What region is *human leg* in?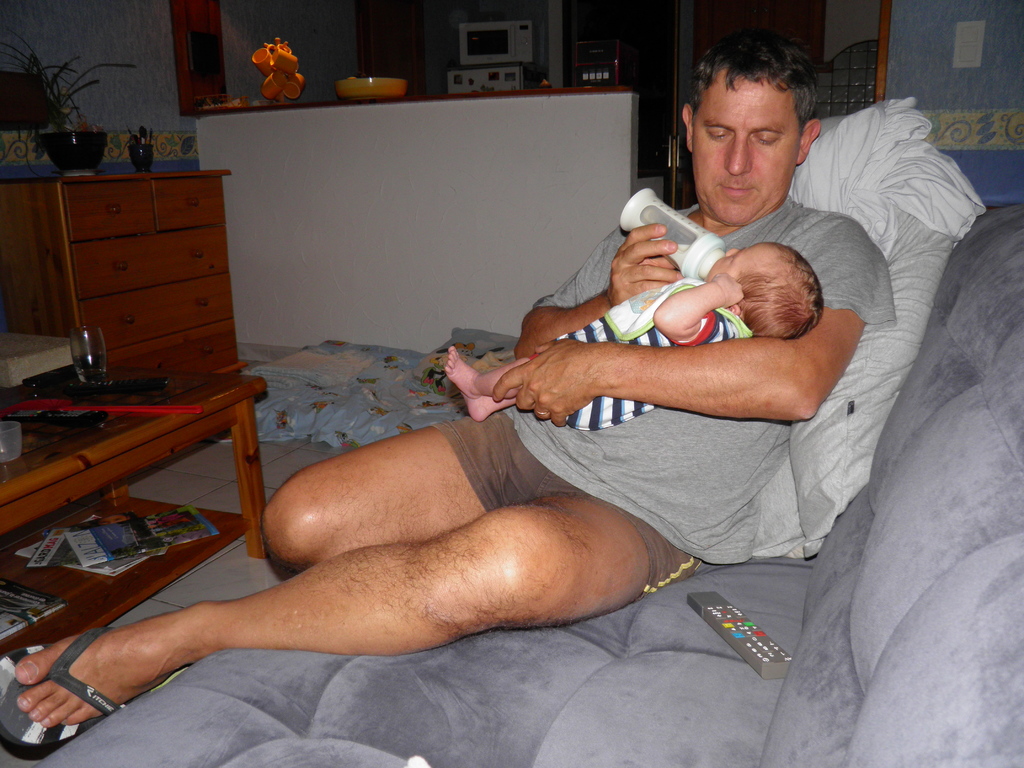
(0, 471, 732, 751).
